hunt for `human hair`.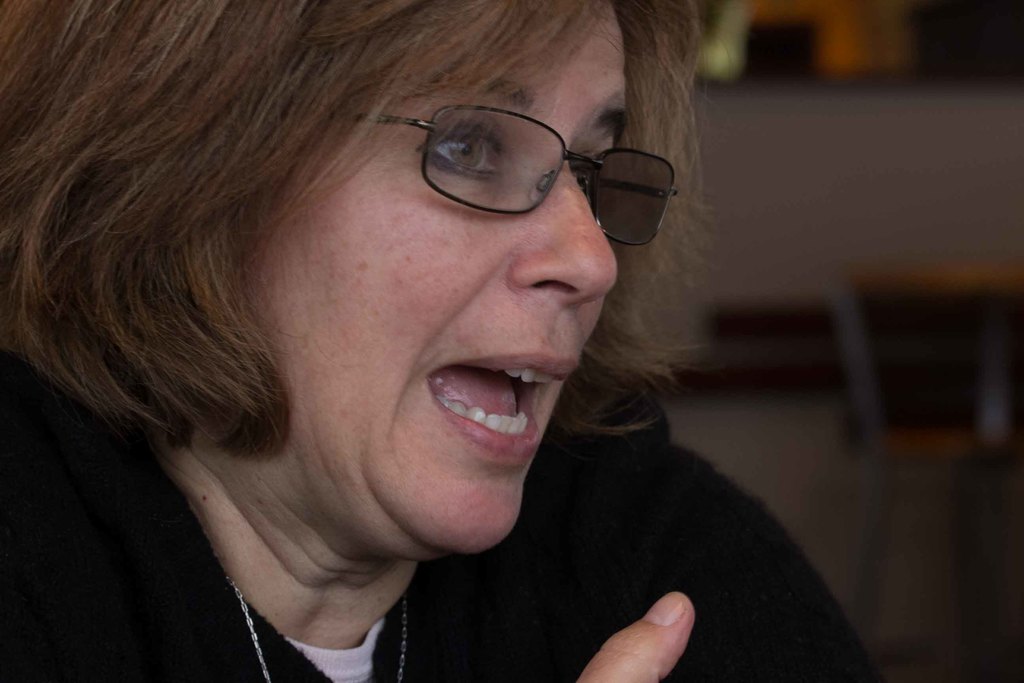
Hunted down at 31,2,814,584.
